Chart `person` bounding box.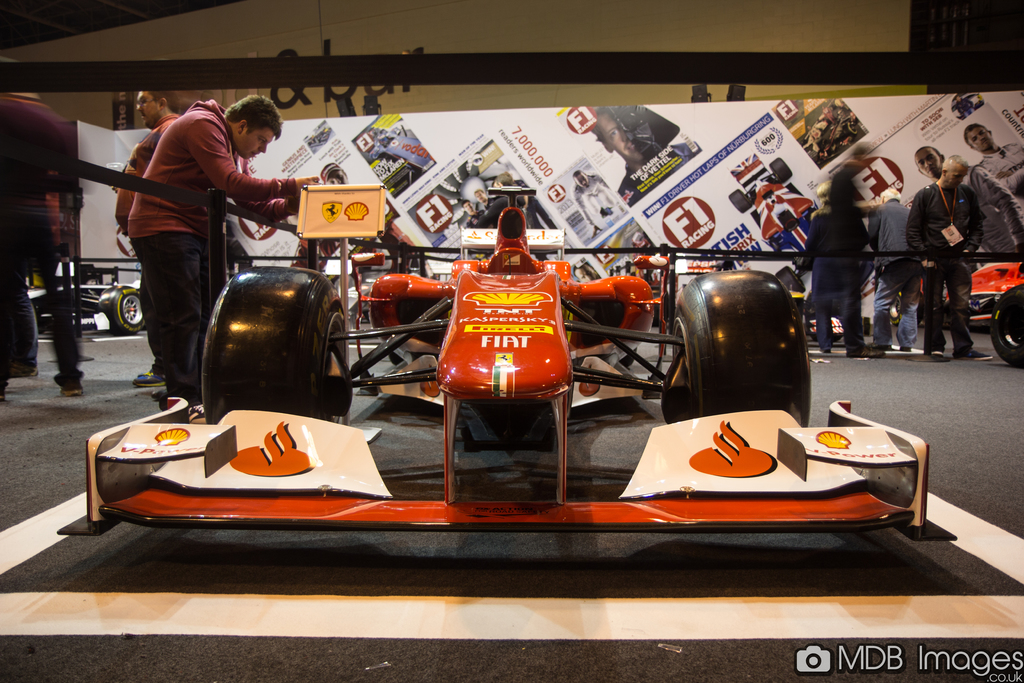
Charted: (left=110, top=90, right=175, bottom=388).
